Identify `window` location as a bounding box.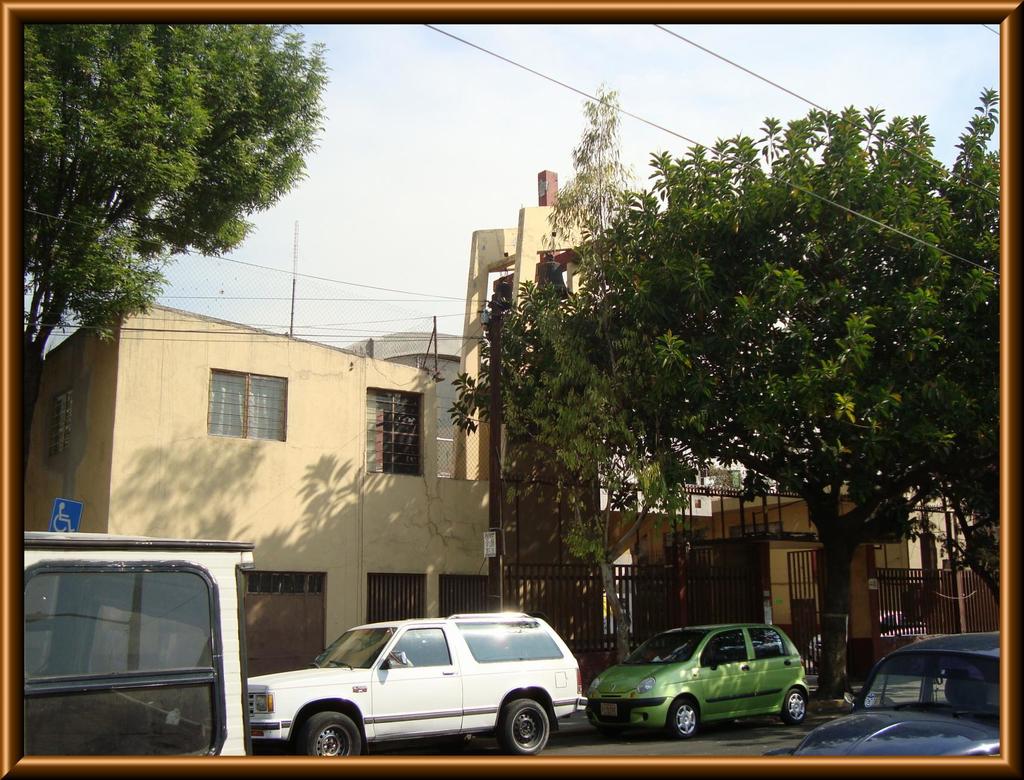
(left=750, top=625, right=783, bottom=654).
